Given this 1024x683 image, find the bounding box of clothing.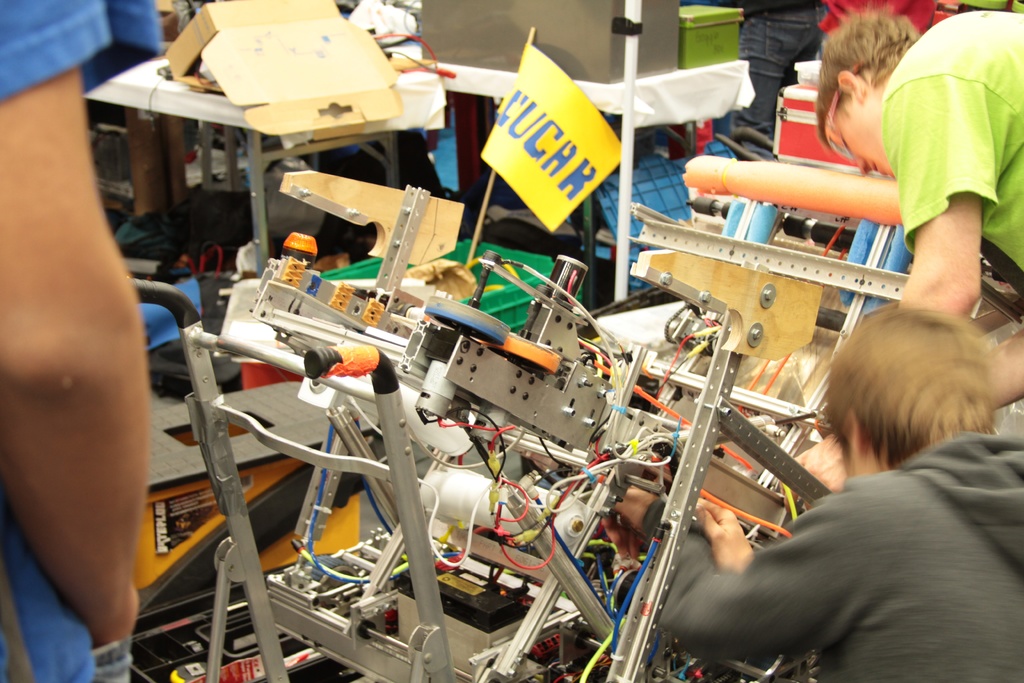
l=739, t=0, r=828, b=123.
